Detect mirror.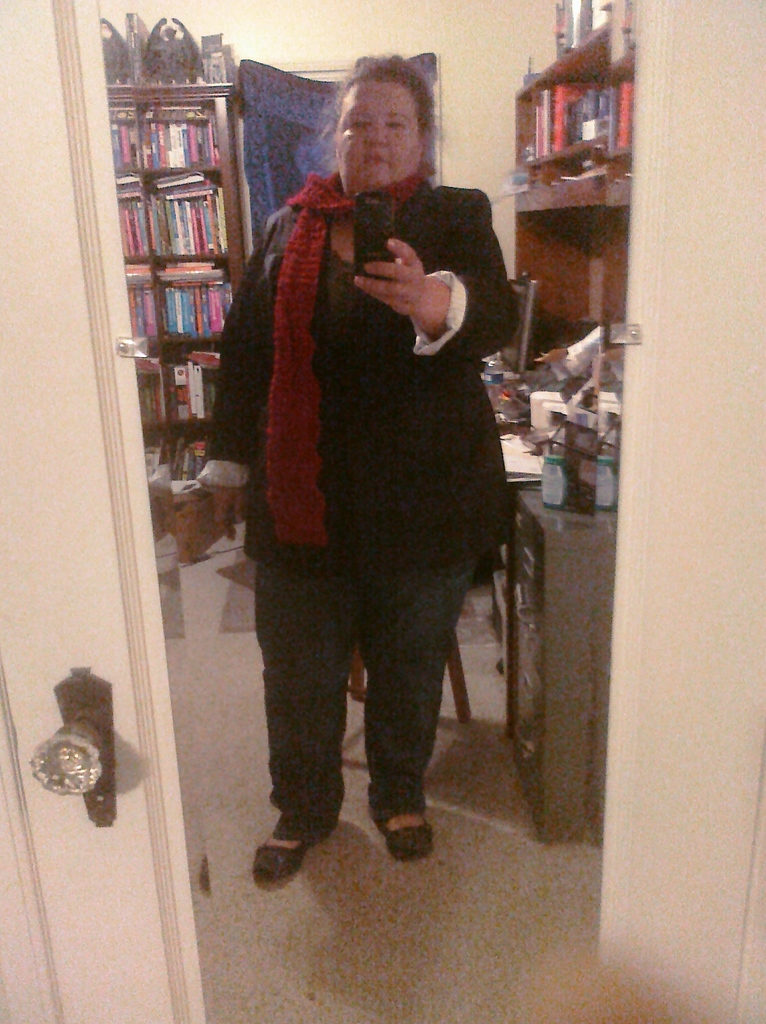
Detected at <bbox>87, 0, 637, 1023</bbox>.
